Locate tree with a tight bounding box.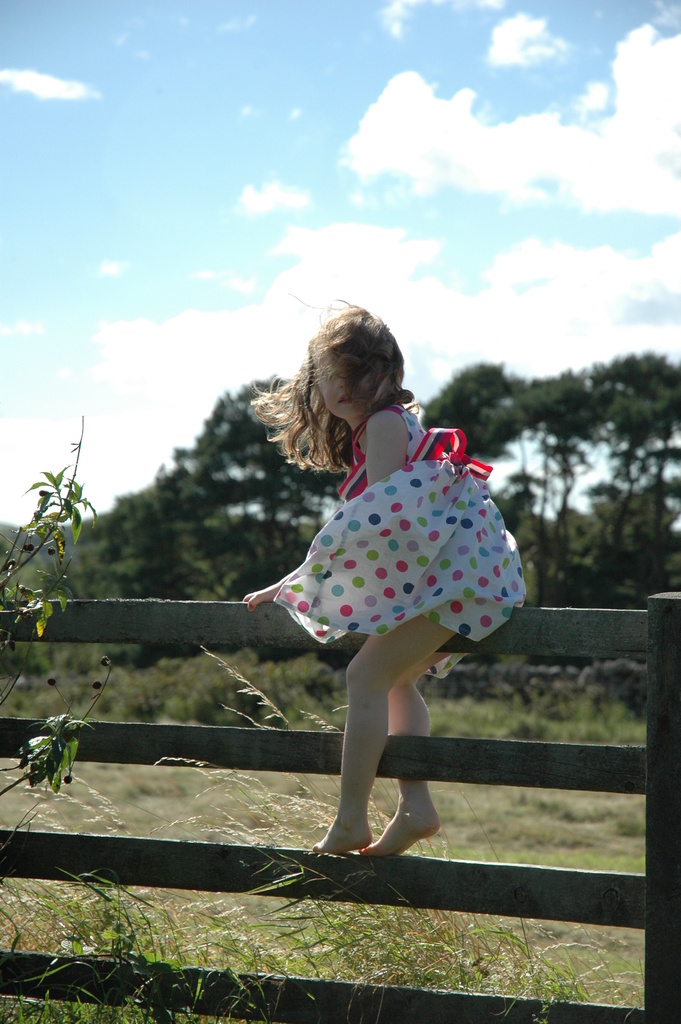
(left=575, top=348, right=680, bottom=565).
